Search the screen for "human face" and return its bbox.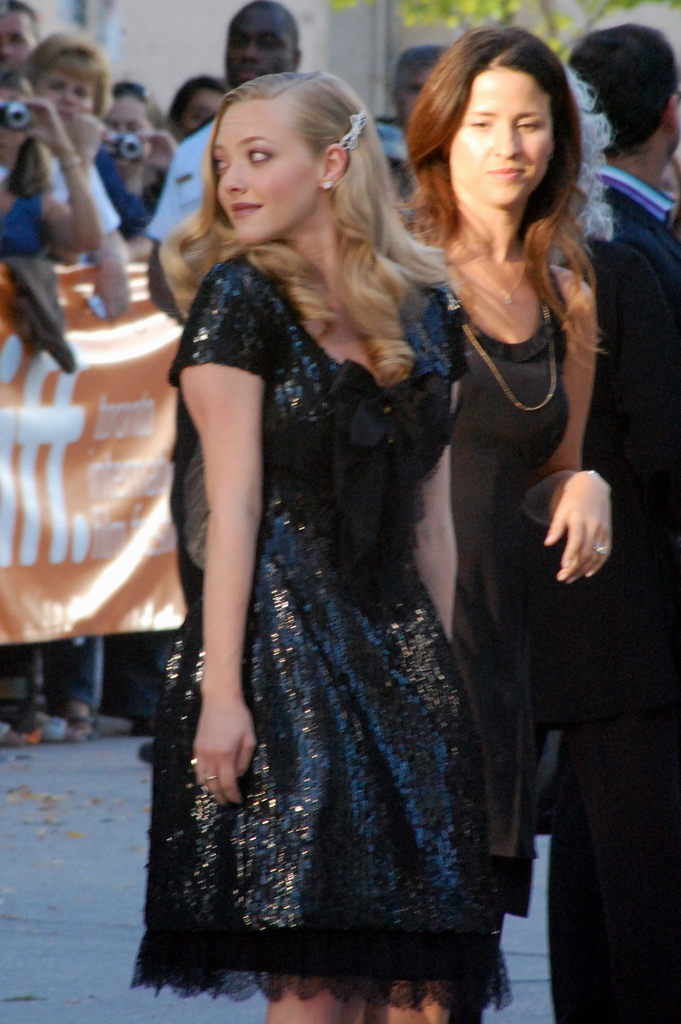
Found: 227,3,295,85.
